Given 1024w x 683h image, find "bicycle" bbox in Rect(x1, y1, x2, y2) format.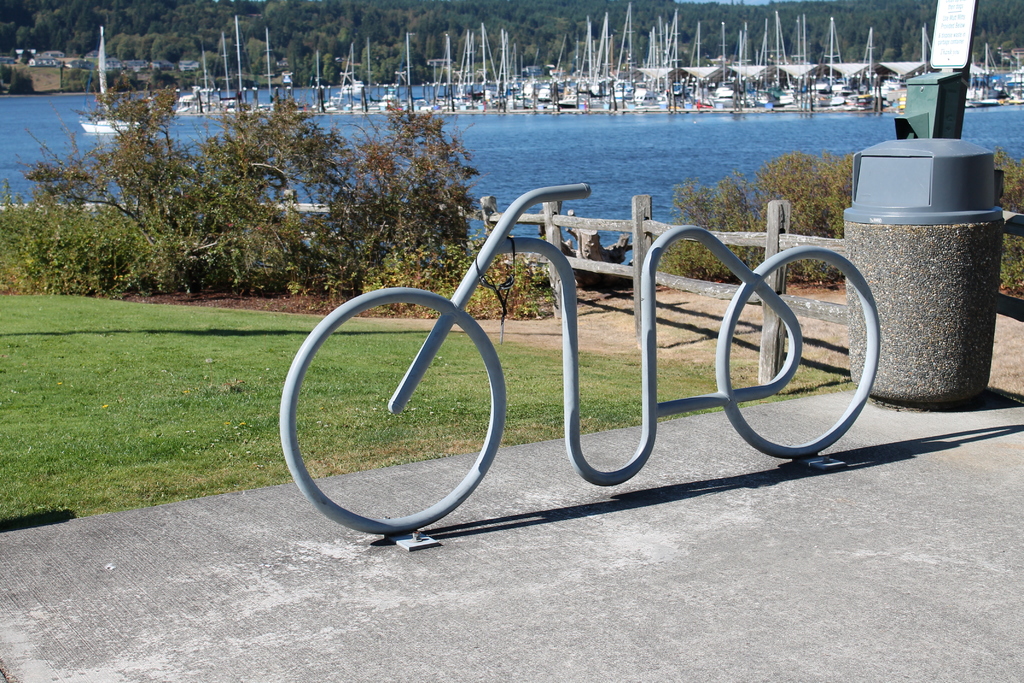
Rect(294, 74, 920, 506).
